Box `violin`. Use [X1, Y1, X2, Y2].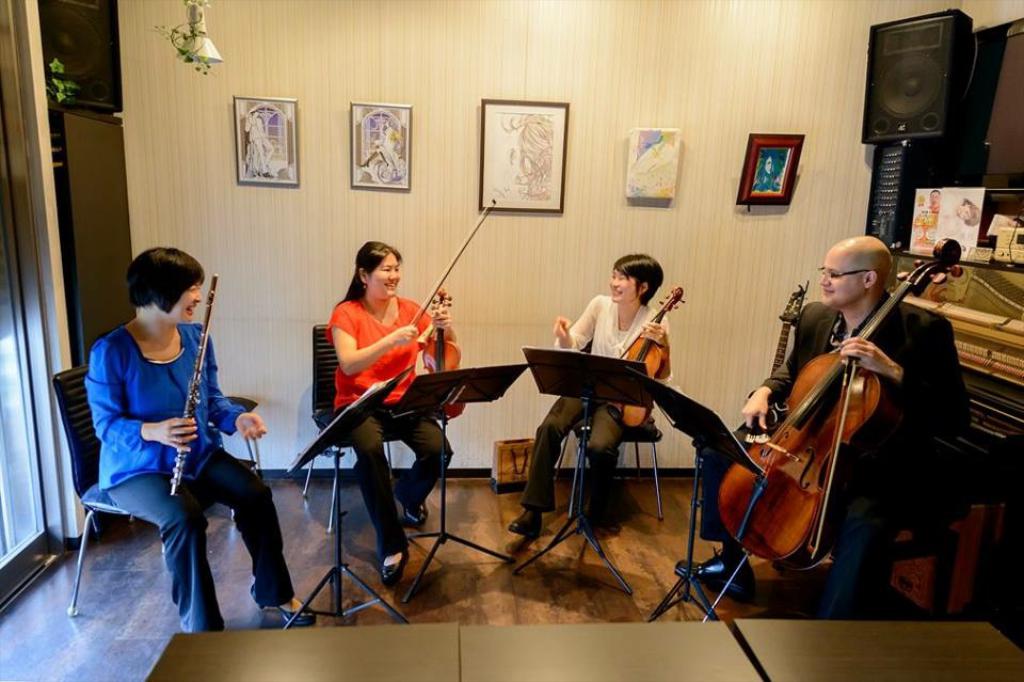
[396, 197, 497, 427].
